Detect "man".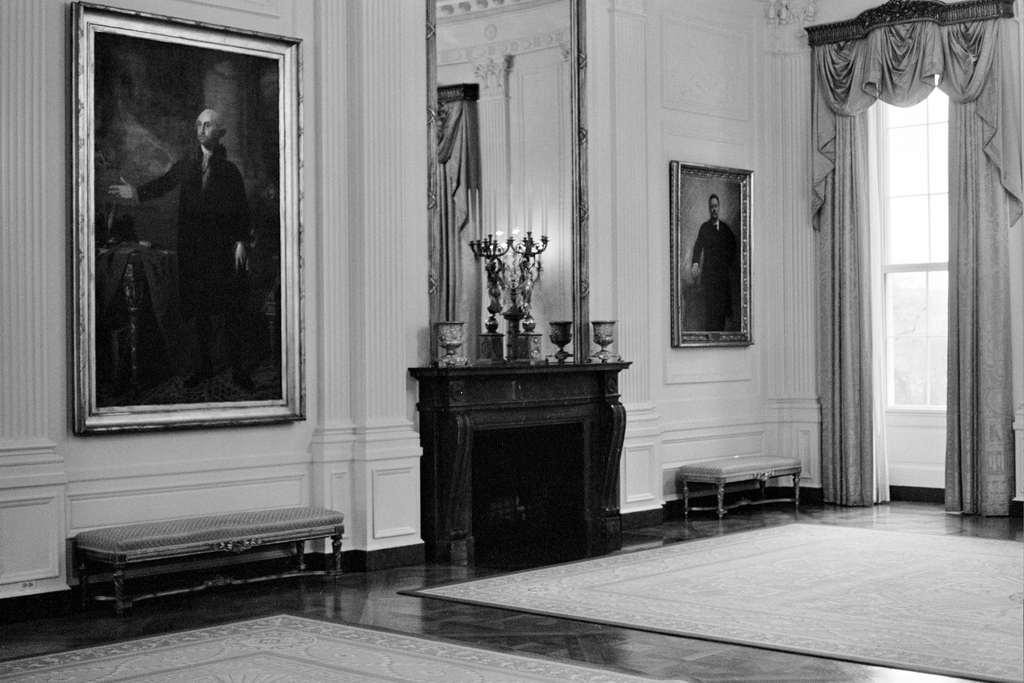
Detected at x1=106, y1=98, x2=276, y2=408.
